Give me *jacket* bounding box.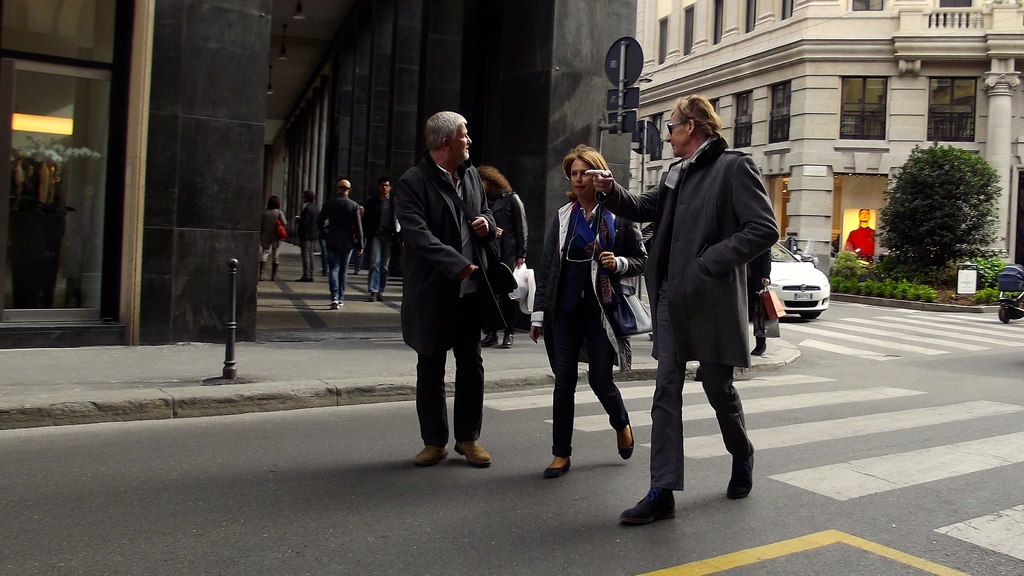
detection(527, 195, 643, 370).
